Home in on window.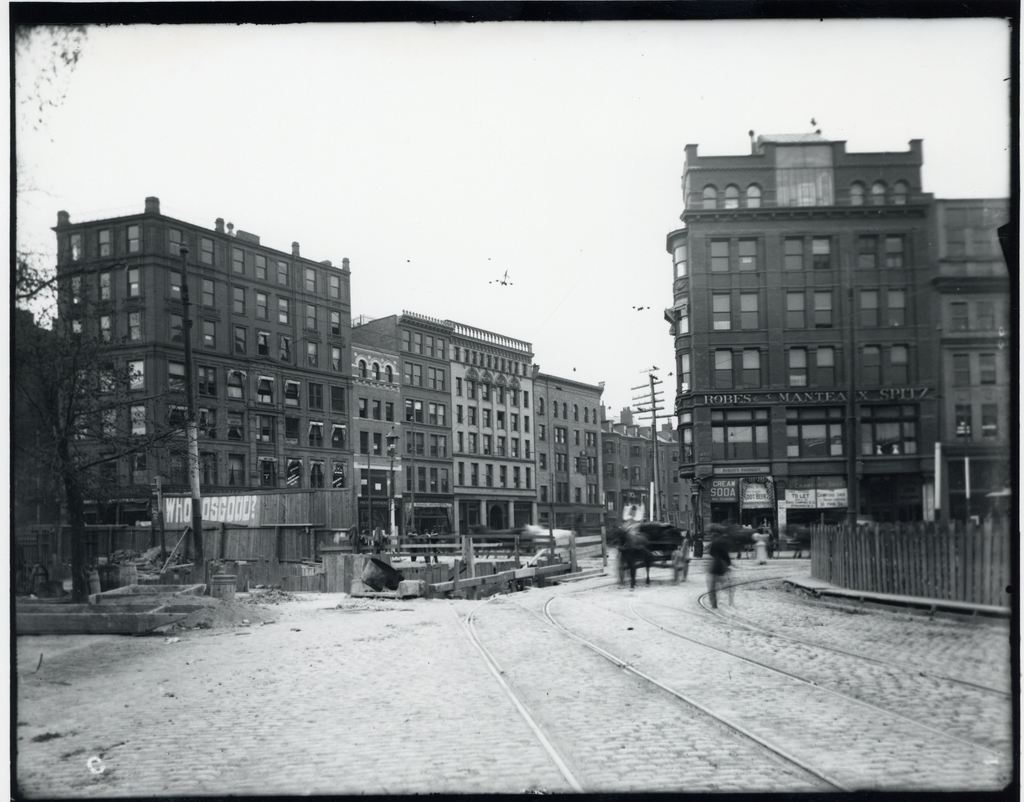
Homed in at bbox=[227, 414, 246, 440].
